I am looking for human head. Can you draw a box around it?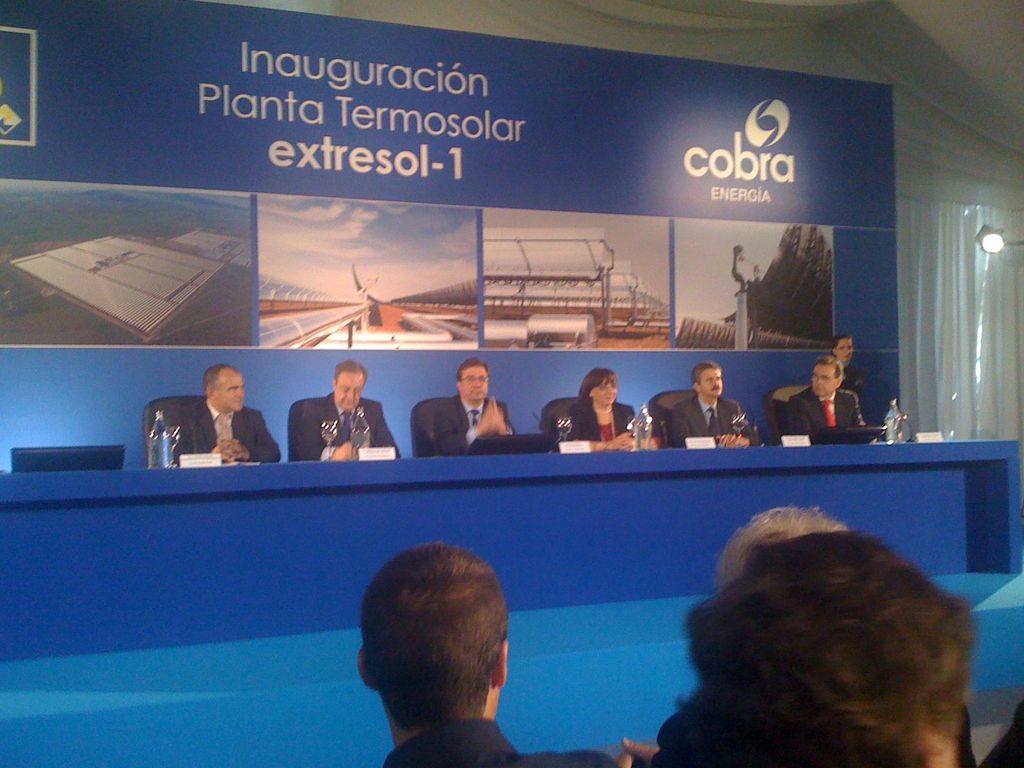
Sure, the bounding box is <region>355, 564, 523, 739</region>.
